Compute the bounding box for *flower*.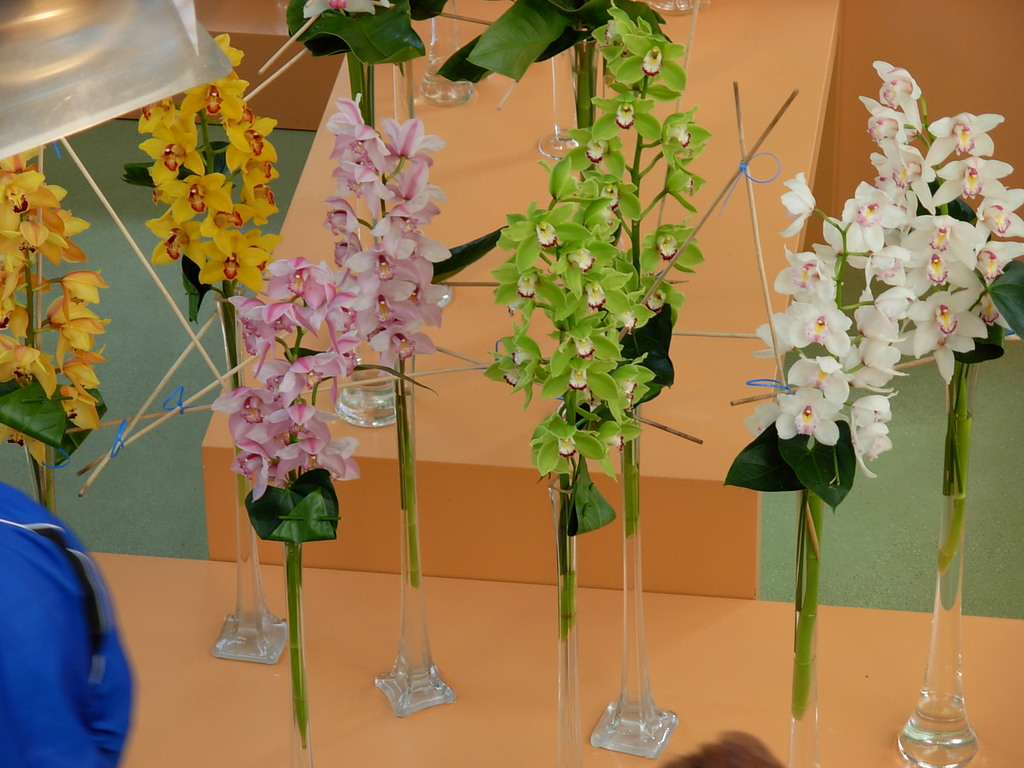
BBox(509, 341, 535, 371).
